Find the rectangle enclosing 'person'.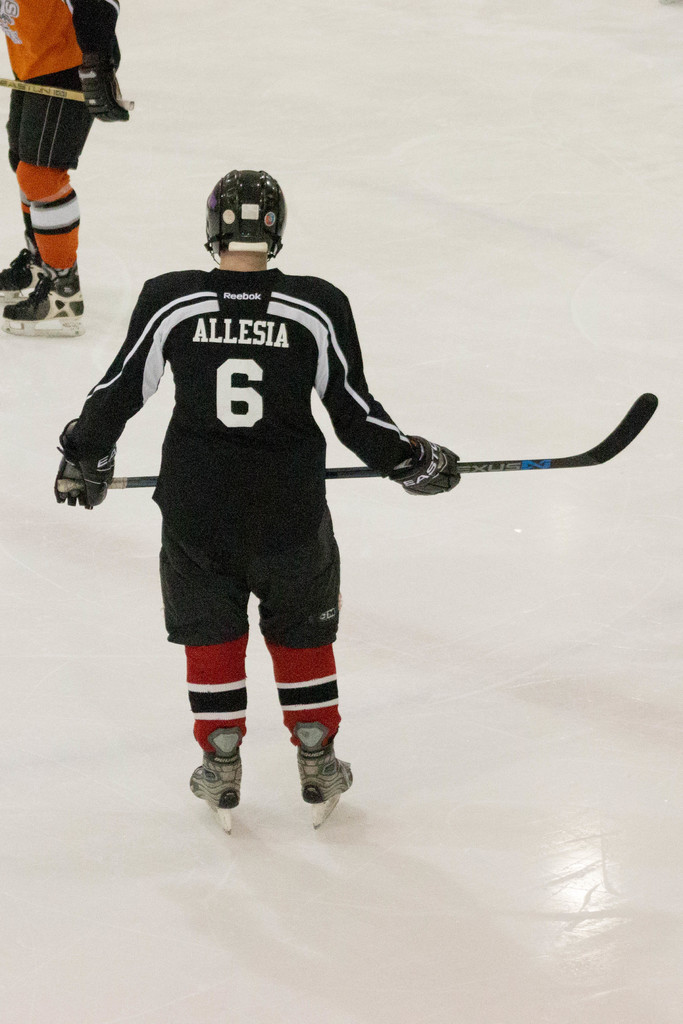
<box>83,171,494,836</box>.
